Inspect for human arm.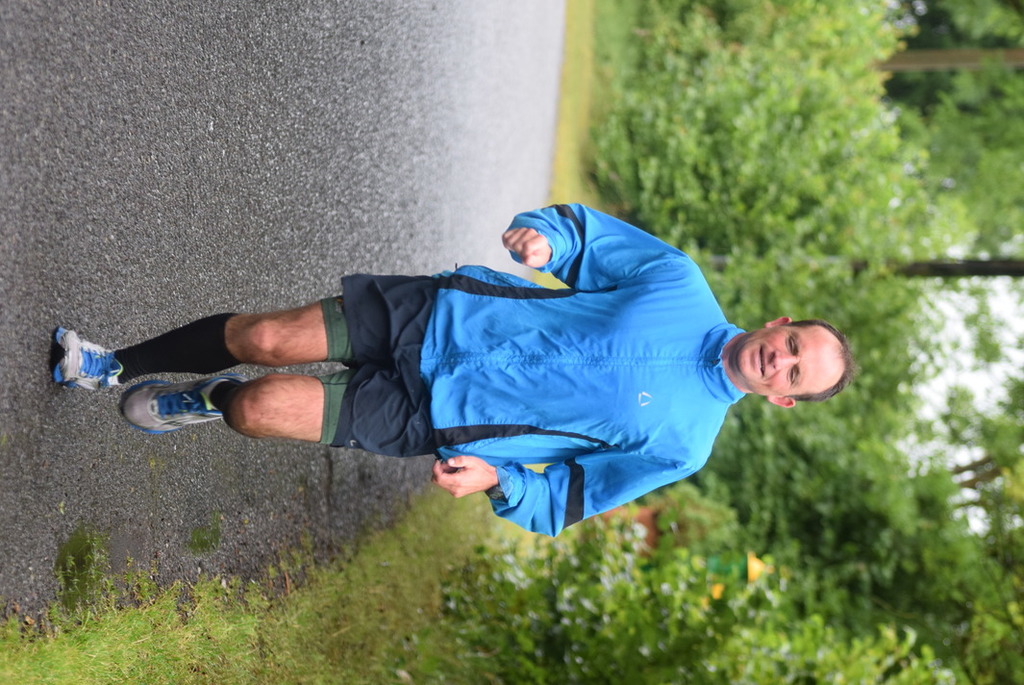
Inspection: box(429, 444, 701, 537).
